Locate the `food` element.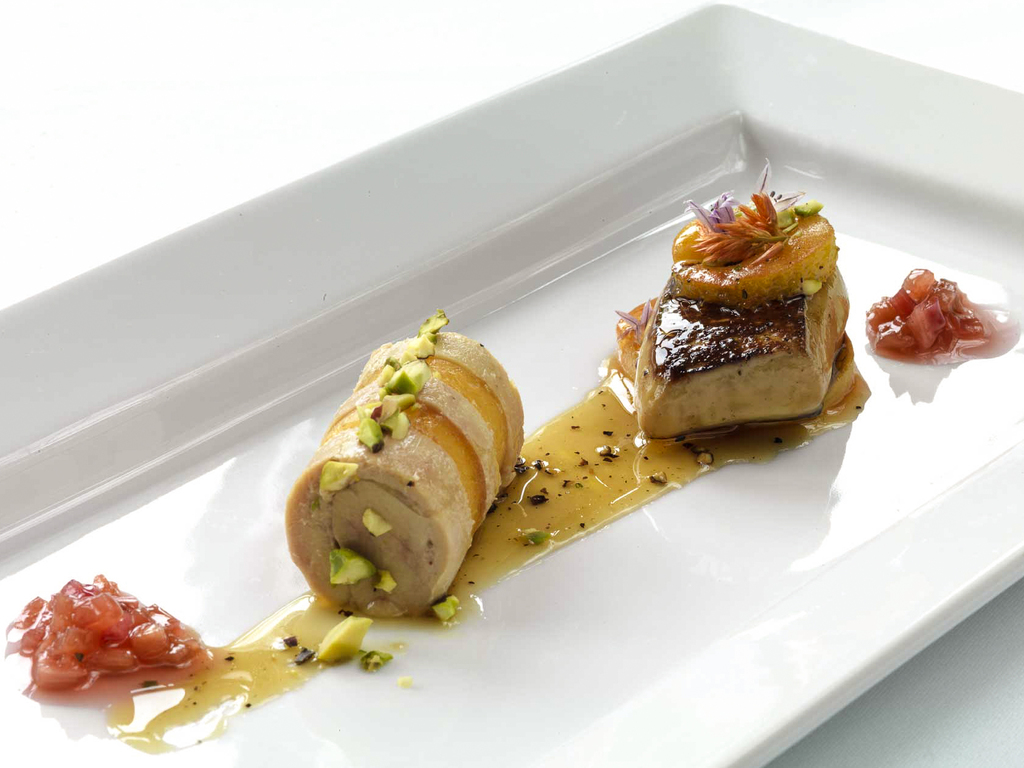
Element bbox: <region>3, 568, 216, 700</region>.
